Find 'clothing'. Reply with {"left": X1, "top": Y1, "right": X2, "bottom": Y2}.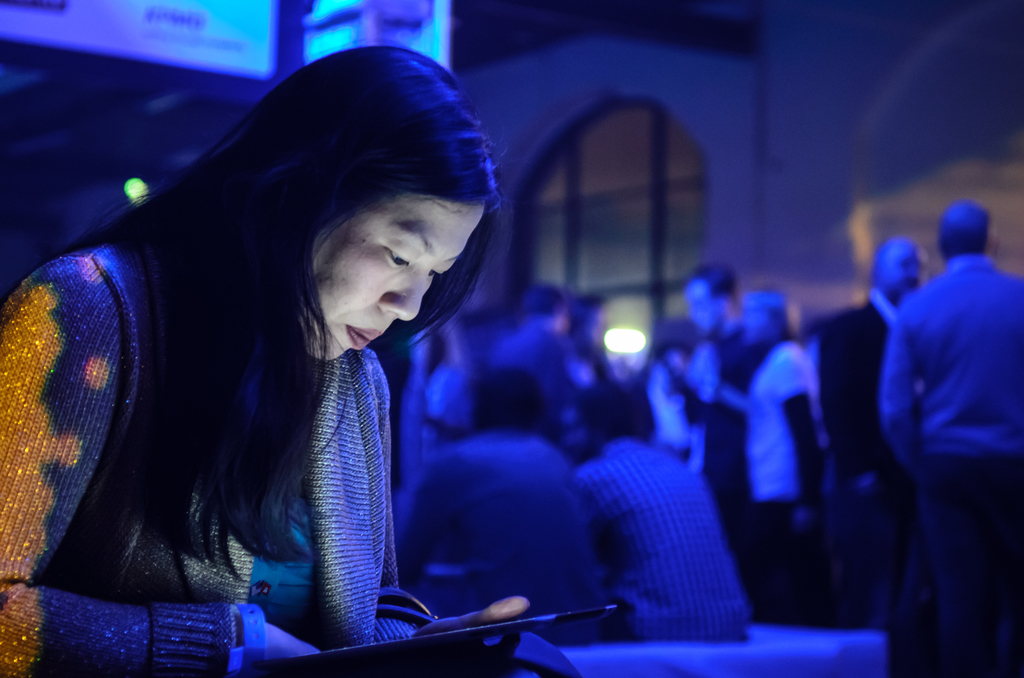
{"left": 744, "top": 336, "right": 815, "bottom": 622}.
